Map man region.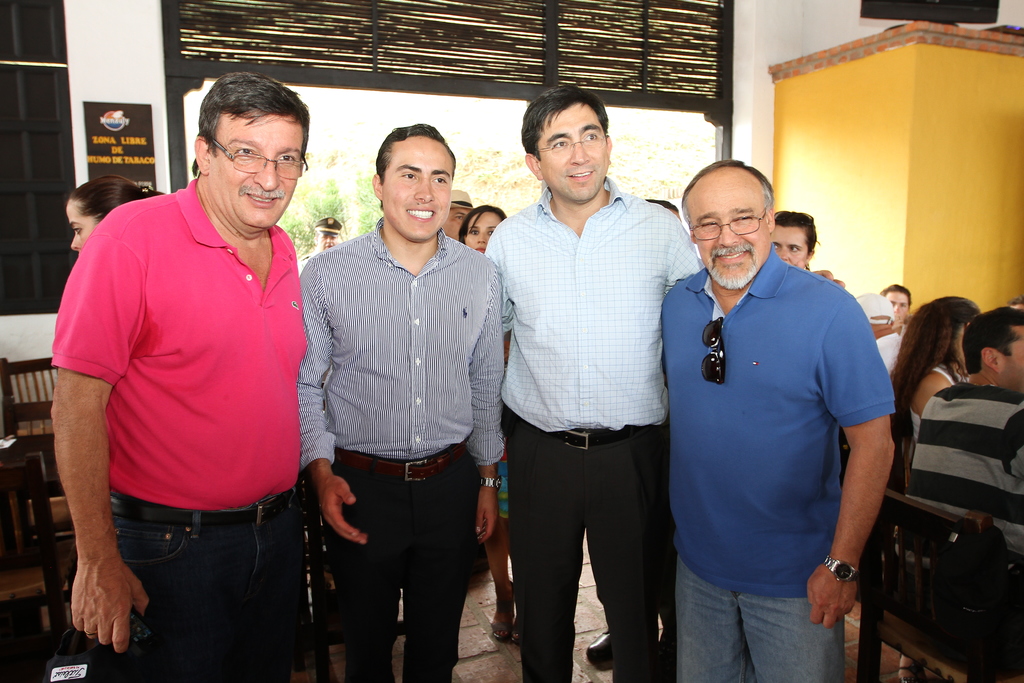
Mapped to (left=52, top=75, right=309, bottom=682).
